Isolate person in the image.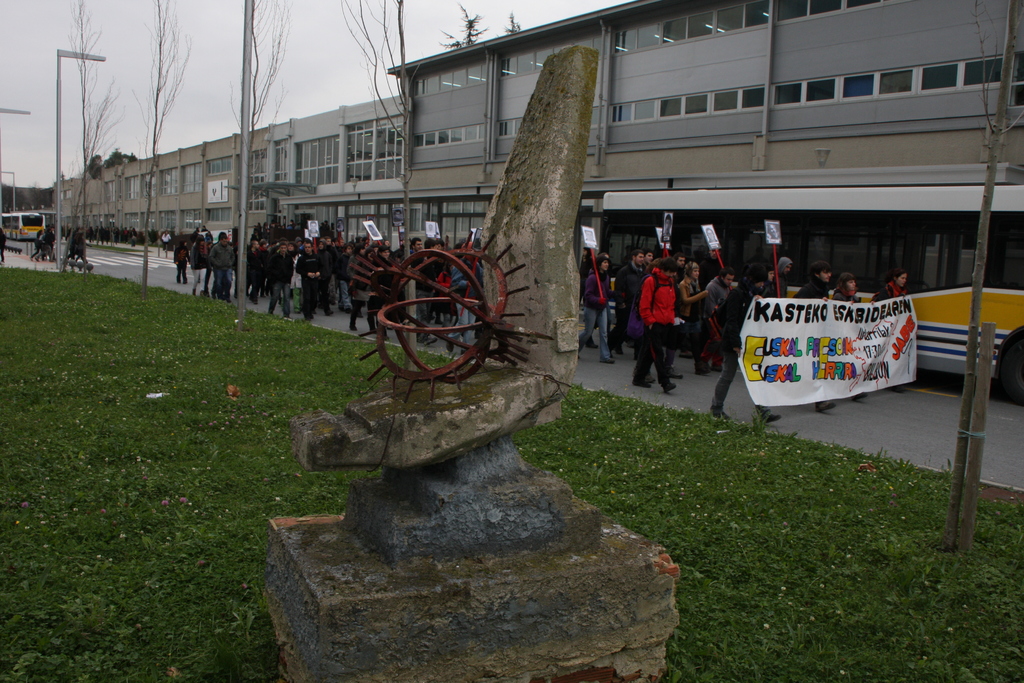
Isolated region: bbox=(710, 261, 780, 425).
